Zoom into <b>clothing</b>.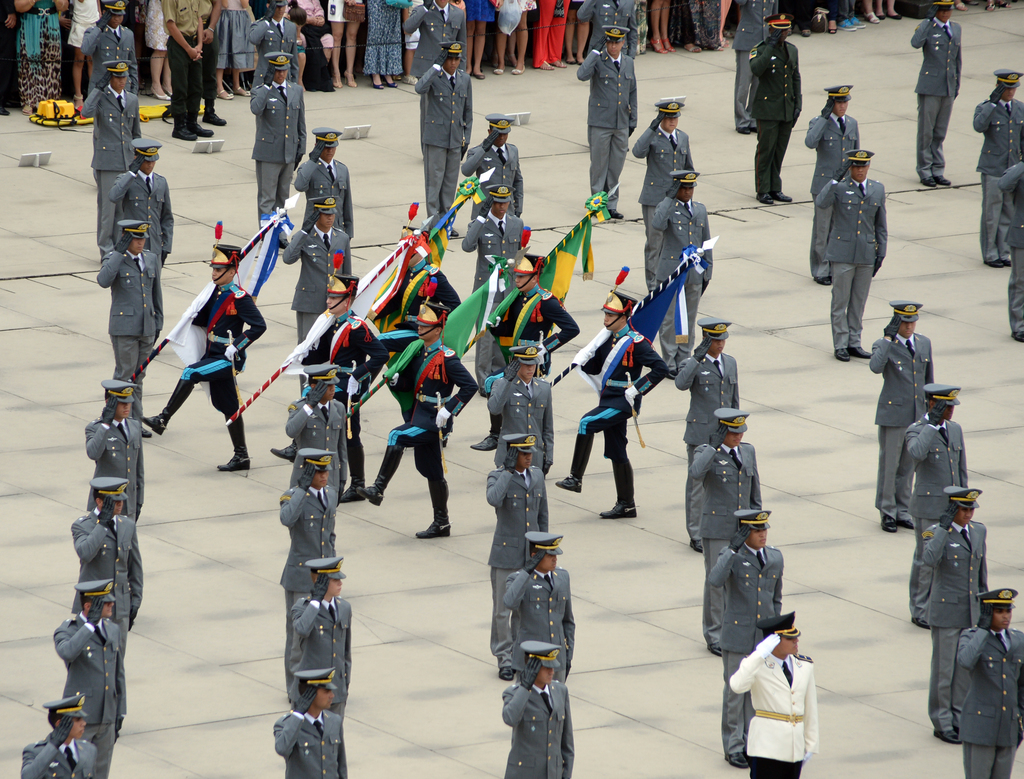
Zoom target: region(920, 517, 993, 720).
